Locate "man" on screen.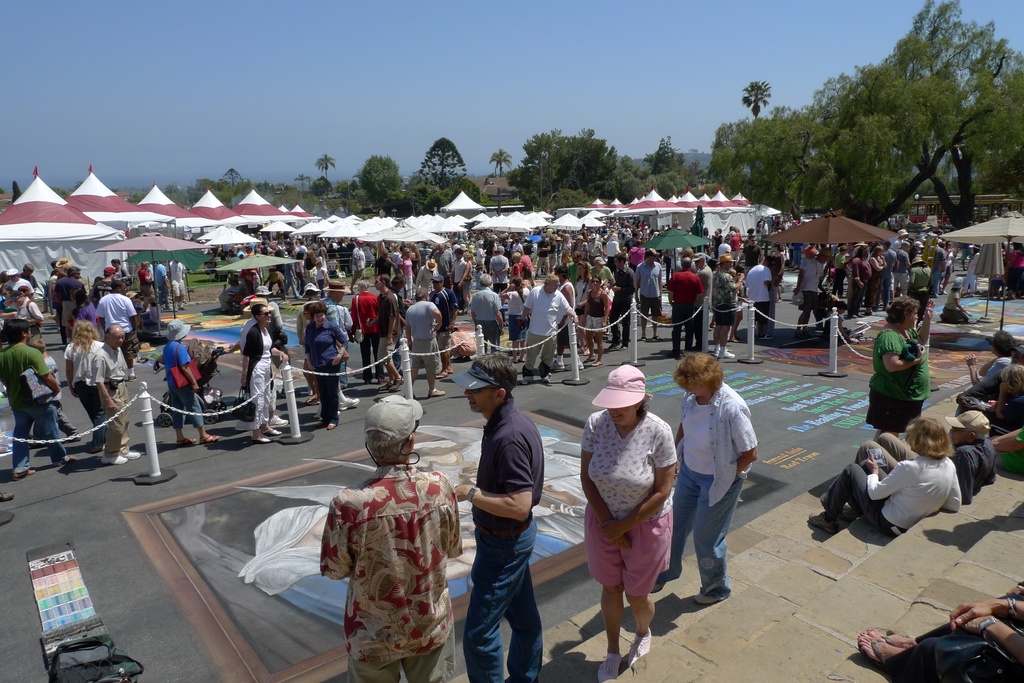
On screen at rect(963, 242, 986, 294).
